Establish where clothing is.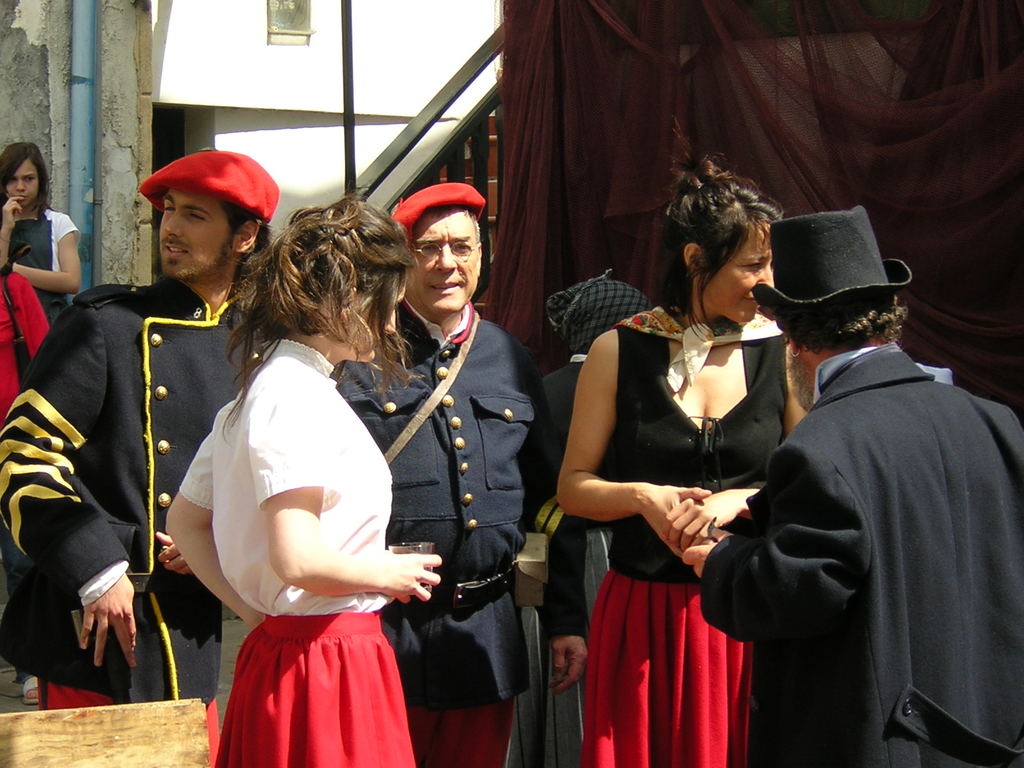
Established at <region>0, 269, 264, 703</region>.
